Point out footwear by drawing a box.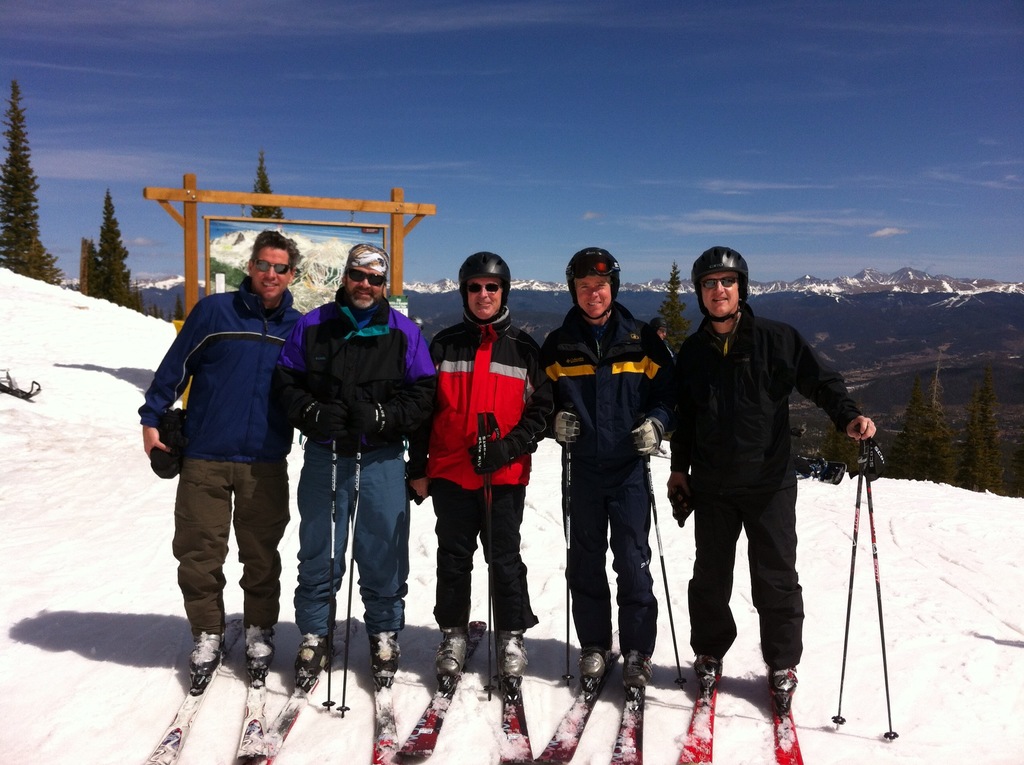
x1=625 y1=659 x2=652 y2=684.
